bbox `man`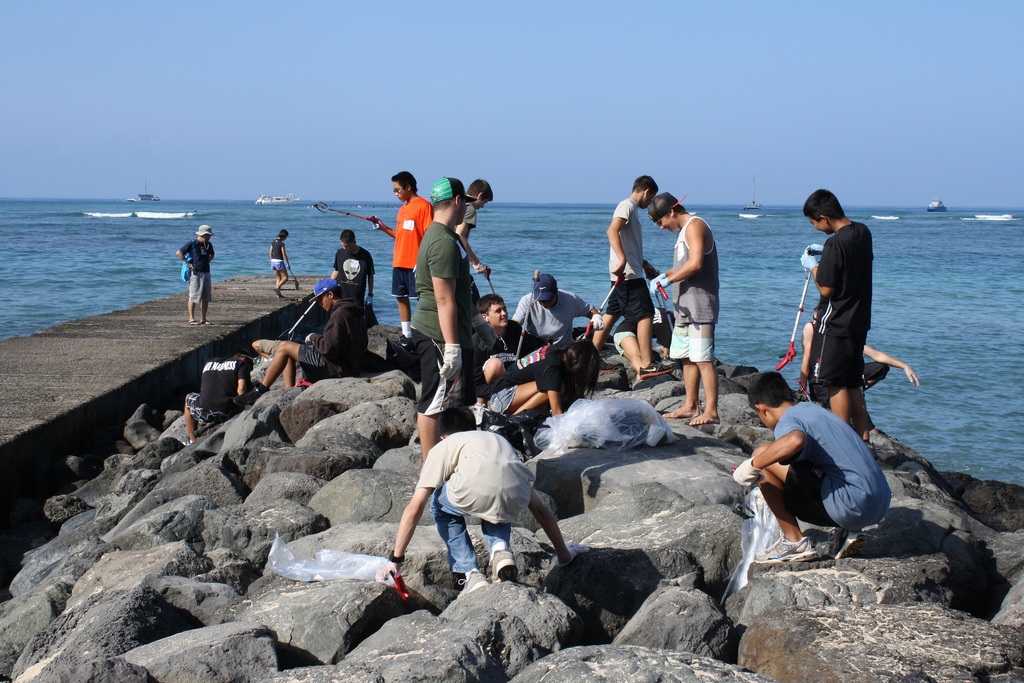
{"left": 248, "top": 285, "right": 386, "bottom": 403}
